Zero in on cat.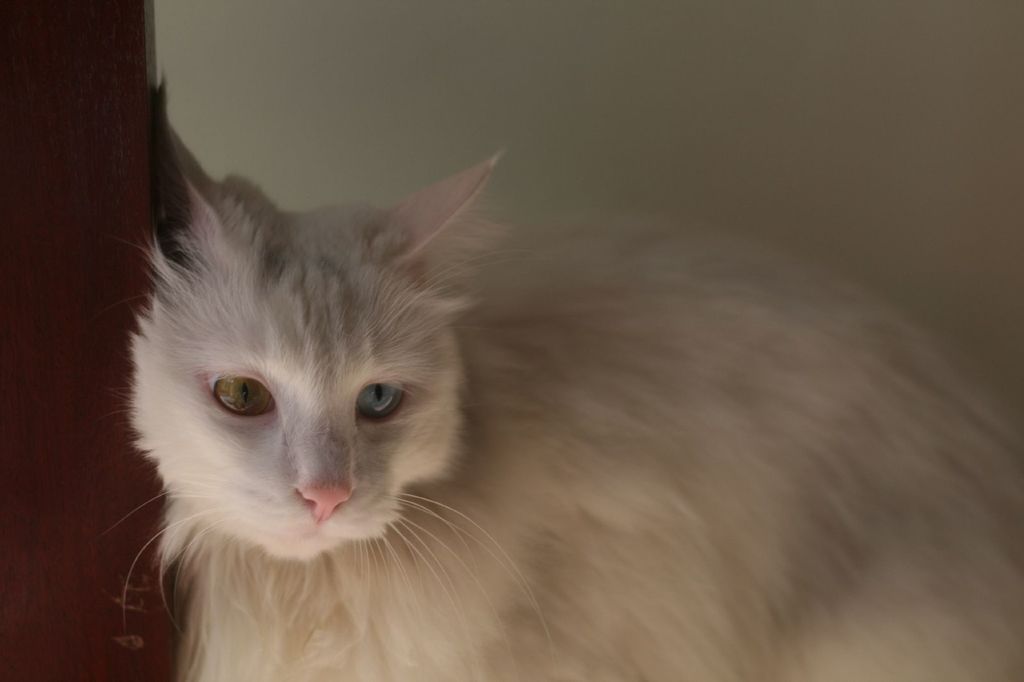
Zeroed in: <bbox>101, 67, 1023, 681</bbox>.
